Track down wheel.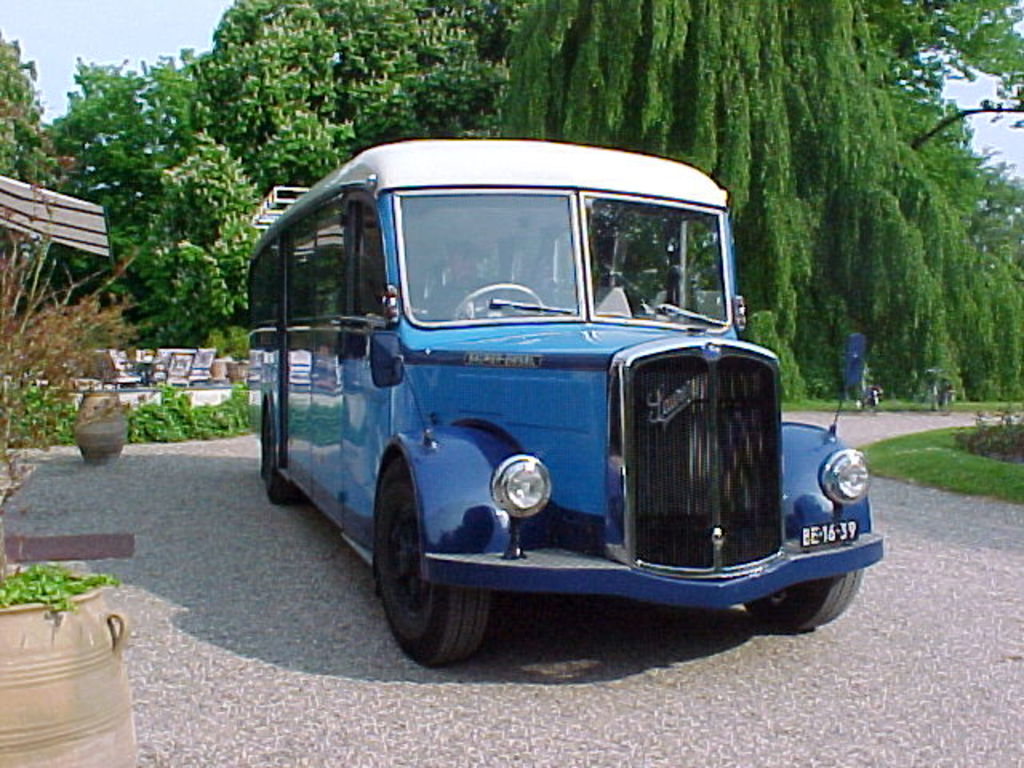
Tracked to x1=744 y1=566 x2=866 y2=635.
